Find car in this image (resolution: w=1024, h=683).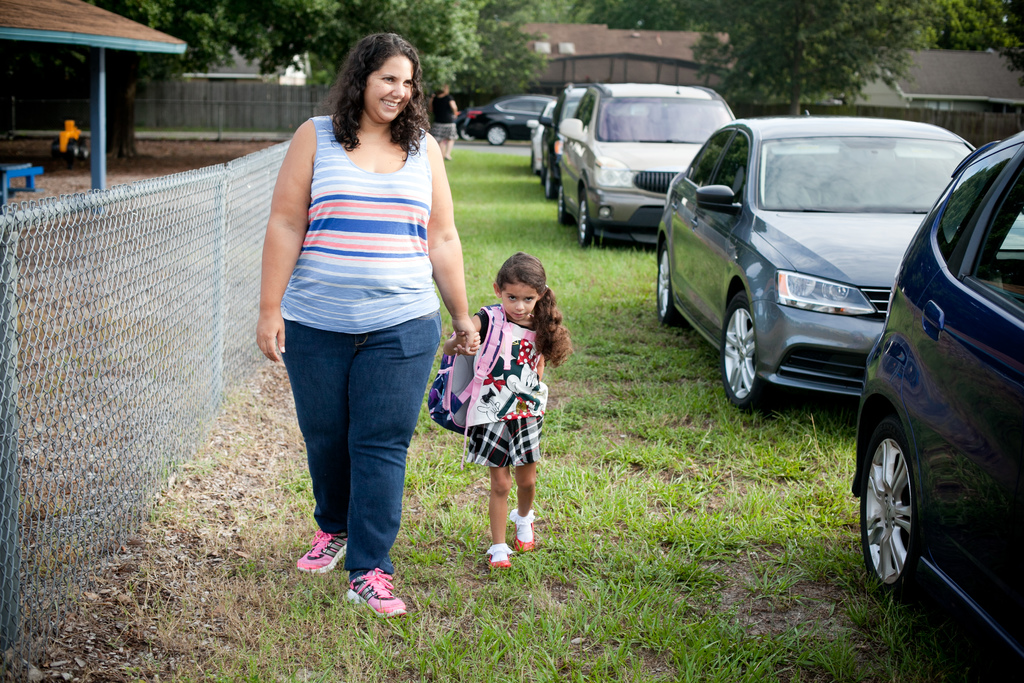
559,63,739,248.
